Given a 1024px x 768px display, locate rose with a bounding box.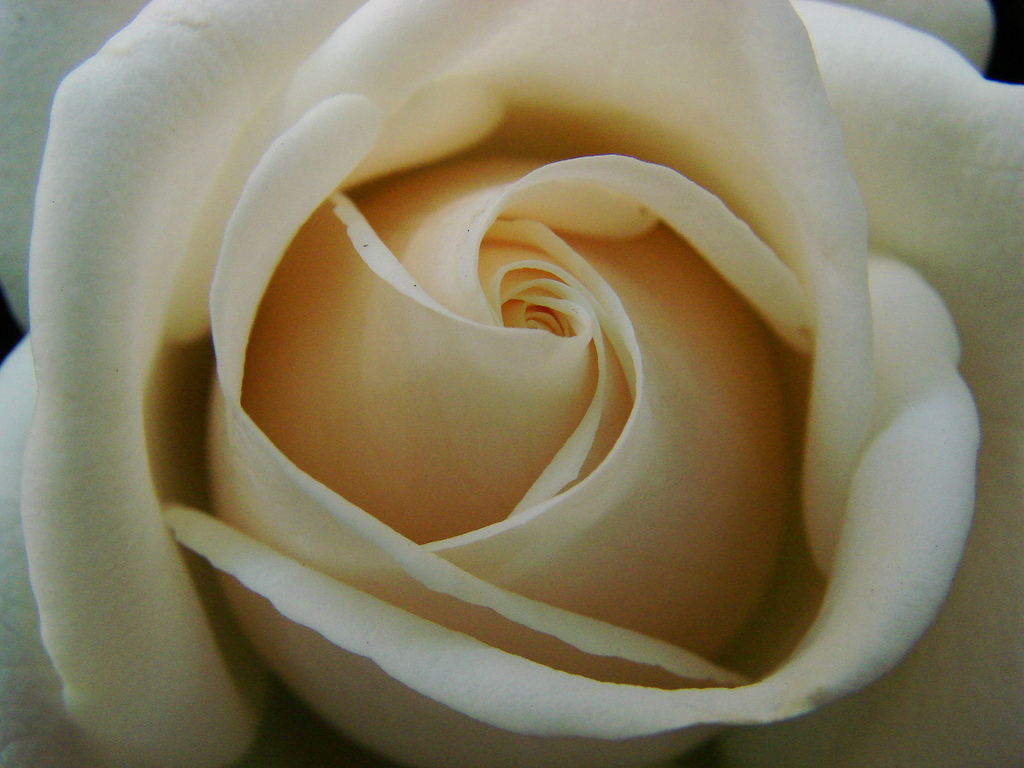
Located: left=0, top=0, right=1023, bottom=767.
